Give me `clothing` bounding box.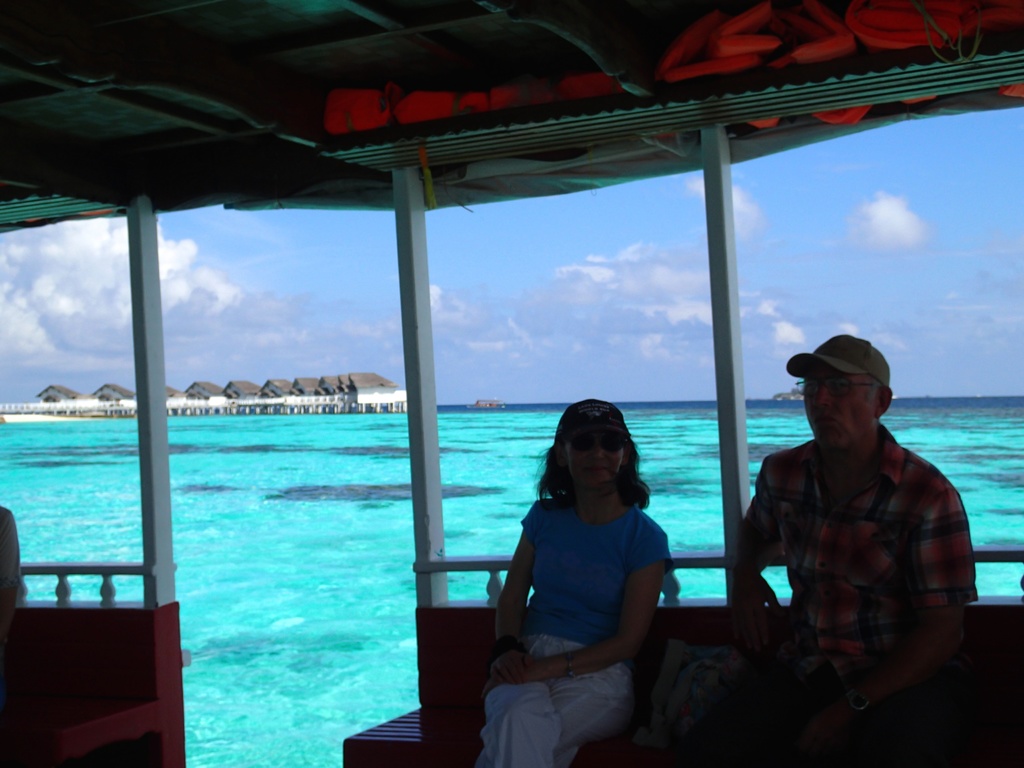
(left=735, top=423, right=979, bottom=767).
